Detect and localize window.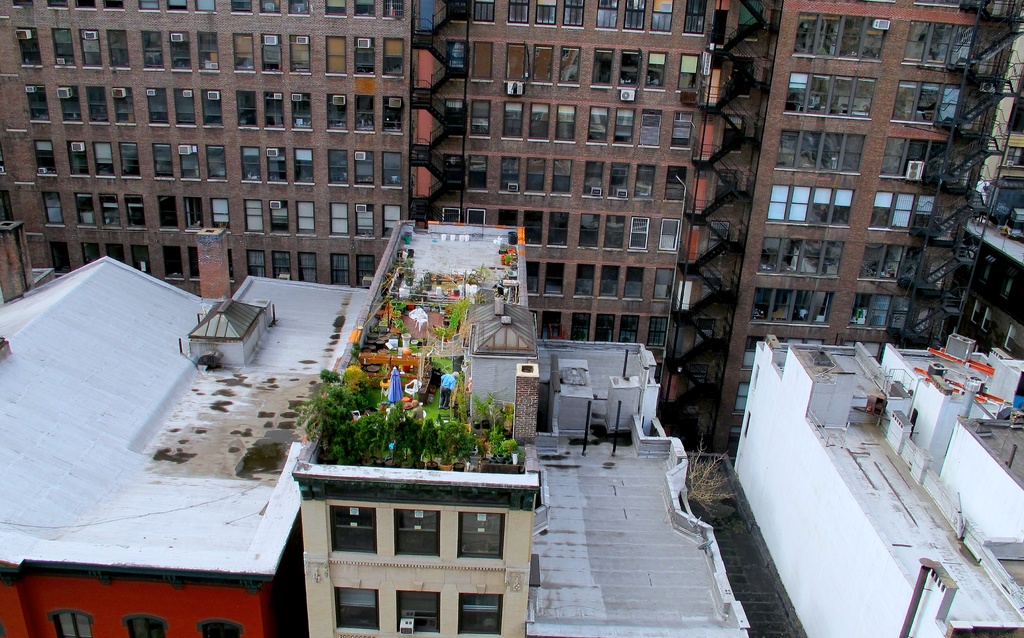
Localized at bbox=[85, 84, 110, 125].
